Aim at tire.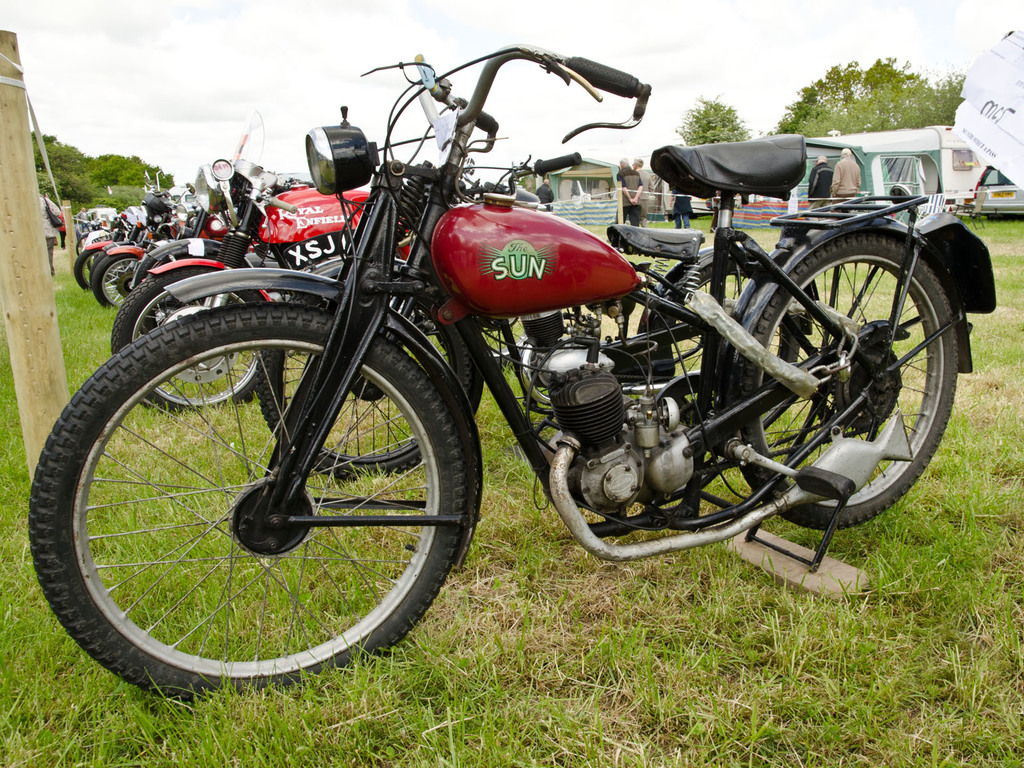
Aimed at Rect(131, 257, 232, 336).
